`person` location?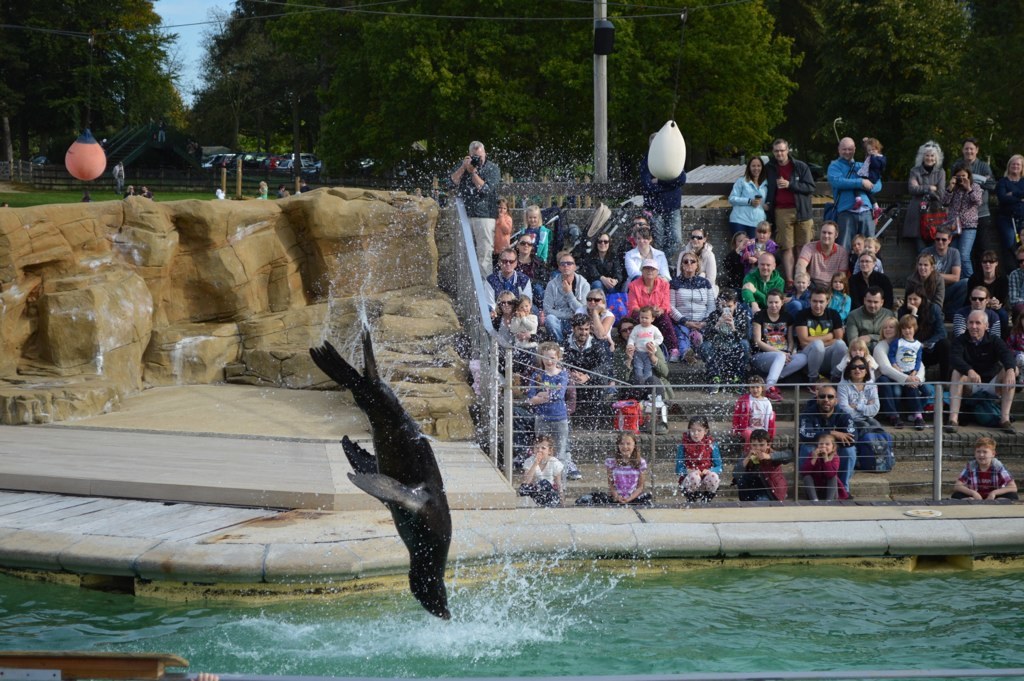
794,435,854,511
